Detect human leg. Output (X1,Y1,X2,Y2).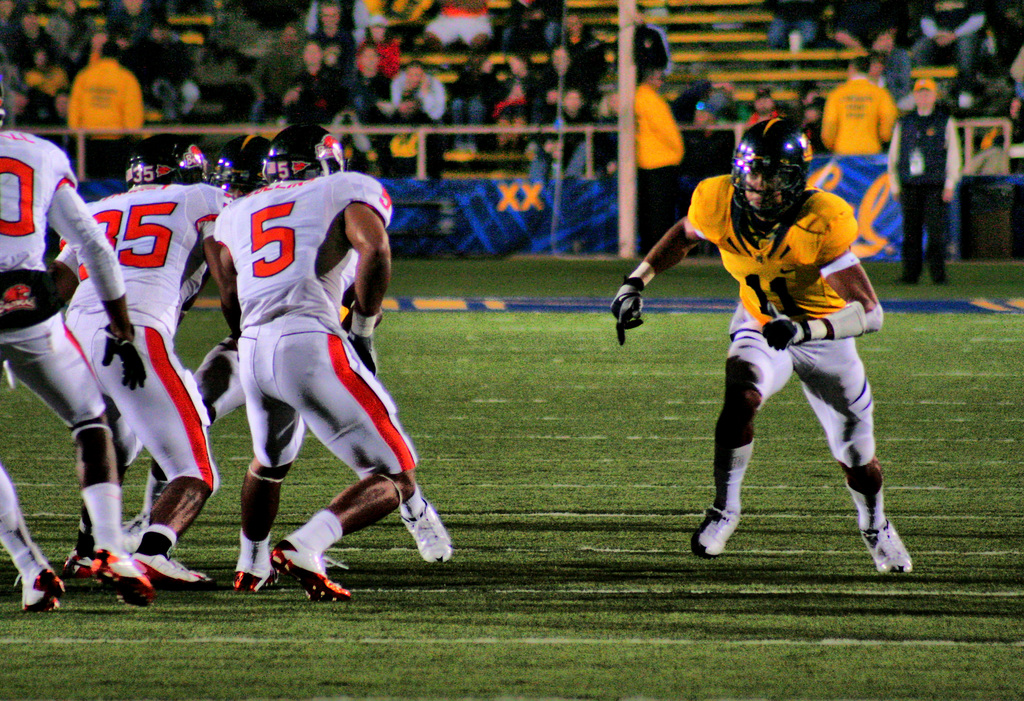
(924,179,948,287).
